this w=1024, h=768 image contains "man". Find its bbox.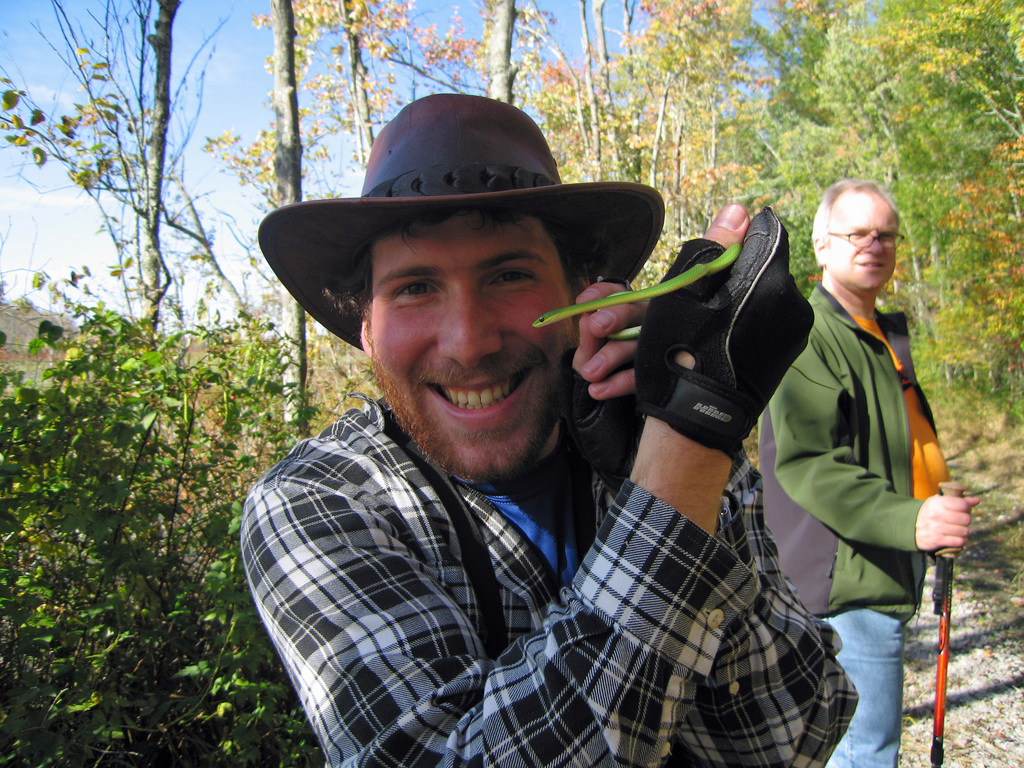
select_region(756, 179, 981, 767).
